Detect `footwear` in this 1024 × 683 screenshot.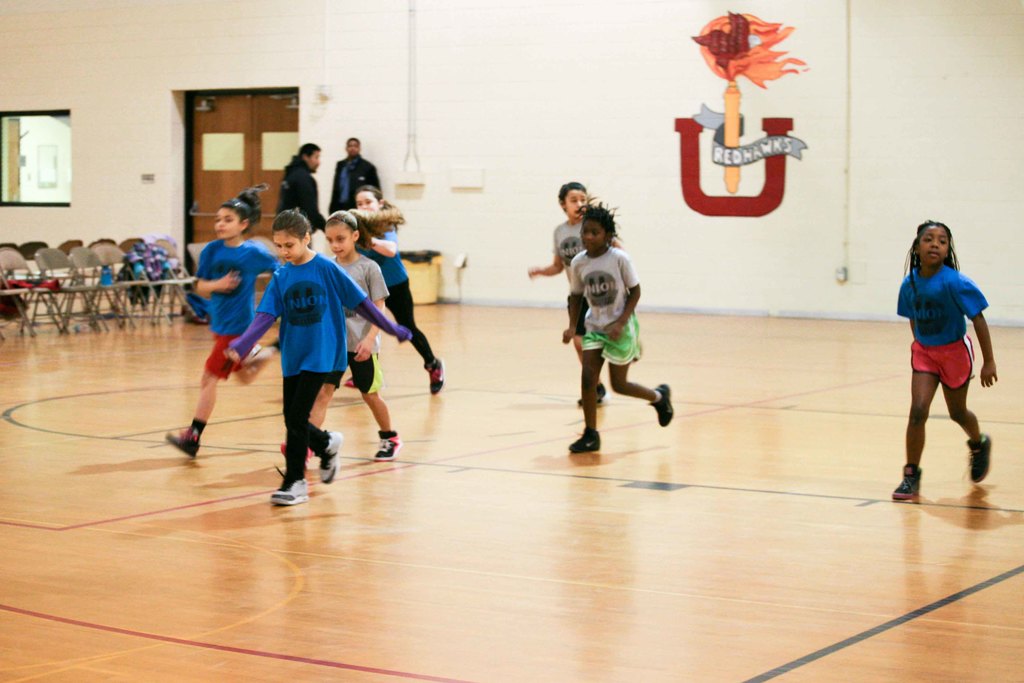
Detection: x1=376 y1=434 x2=401 y2=463.
